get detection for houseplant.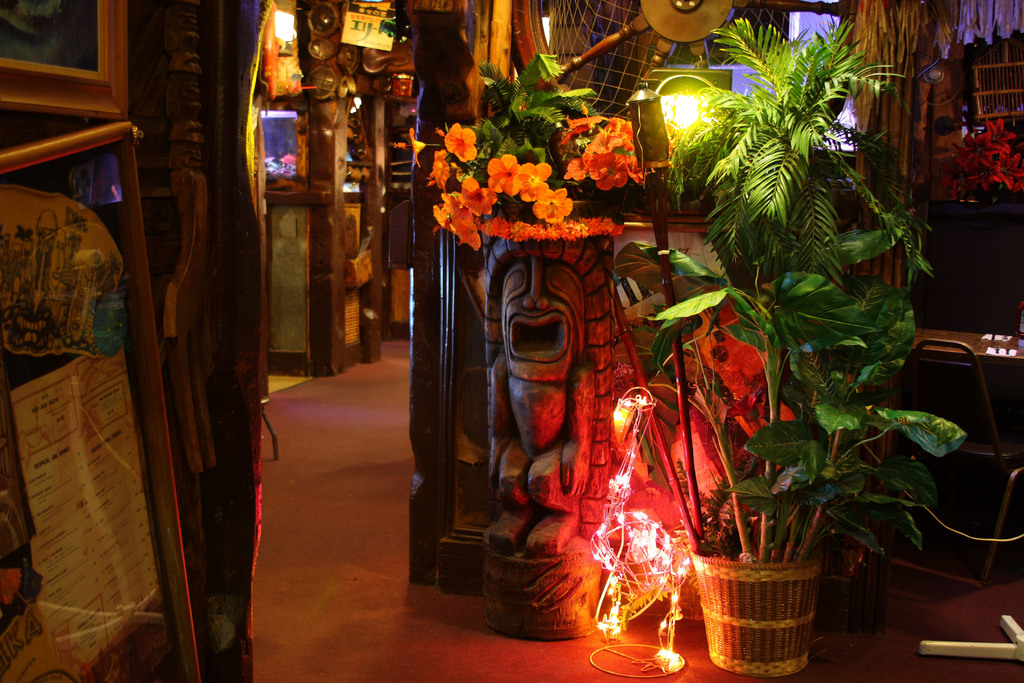
Detection: left=614, top=215, right=972, bottom=679.
